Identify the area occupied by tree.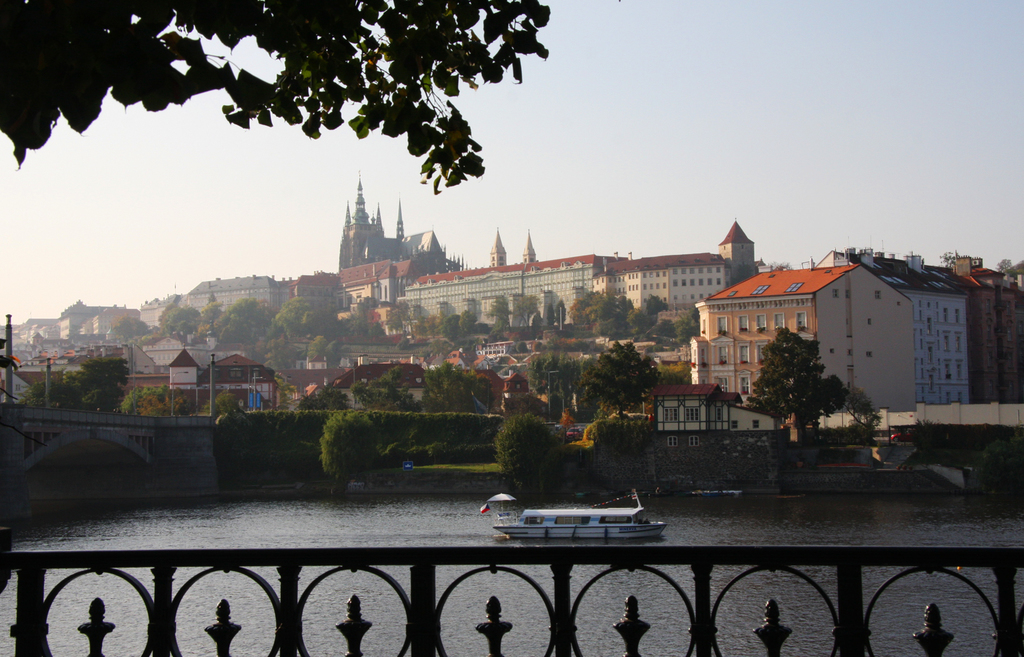
Area: 0/0/547/183.
